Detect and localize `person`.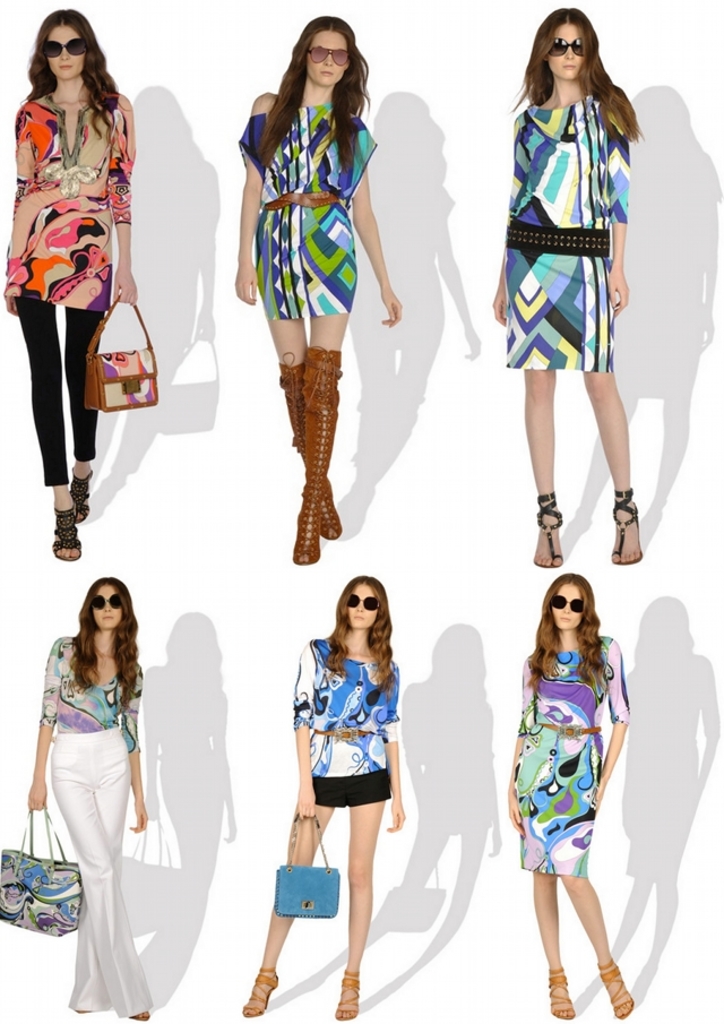
Localized at locate(25, 573, 147, 1013).
